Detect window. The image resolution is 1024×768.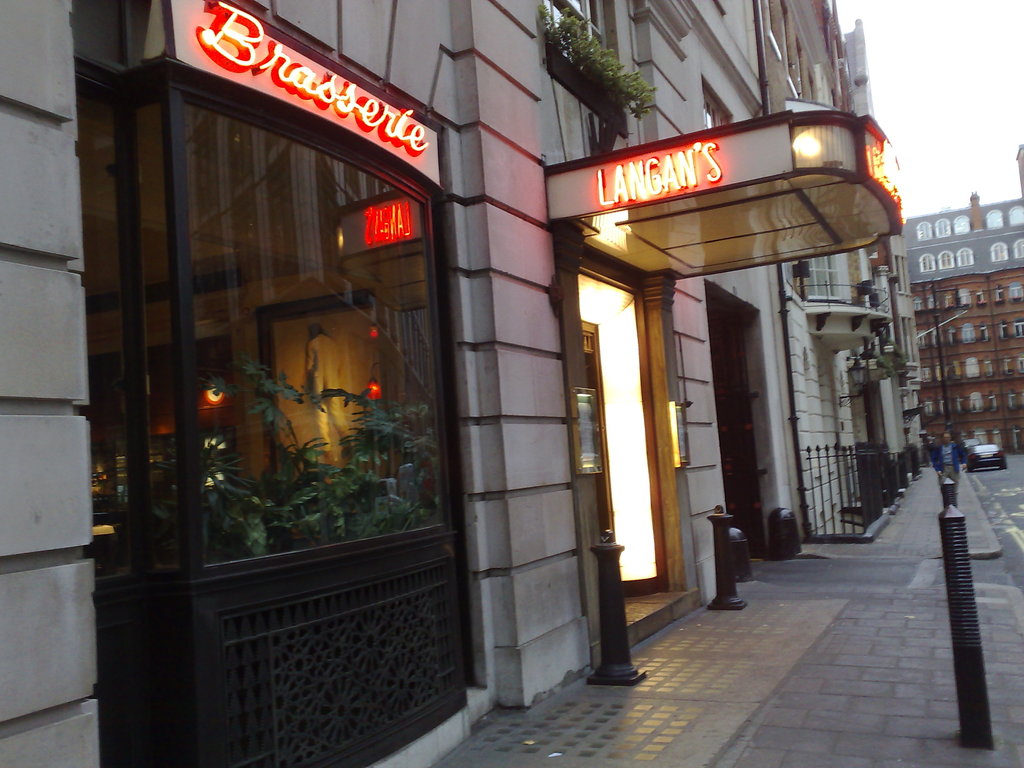
bbox=[1017, 357, 1023, 377].
